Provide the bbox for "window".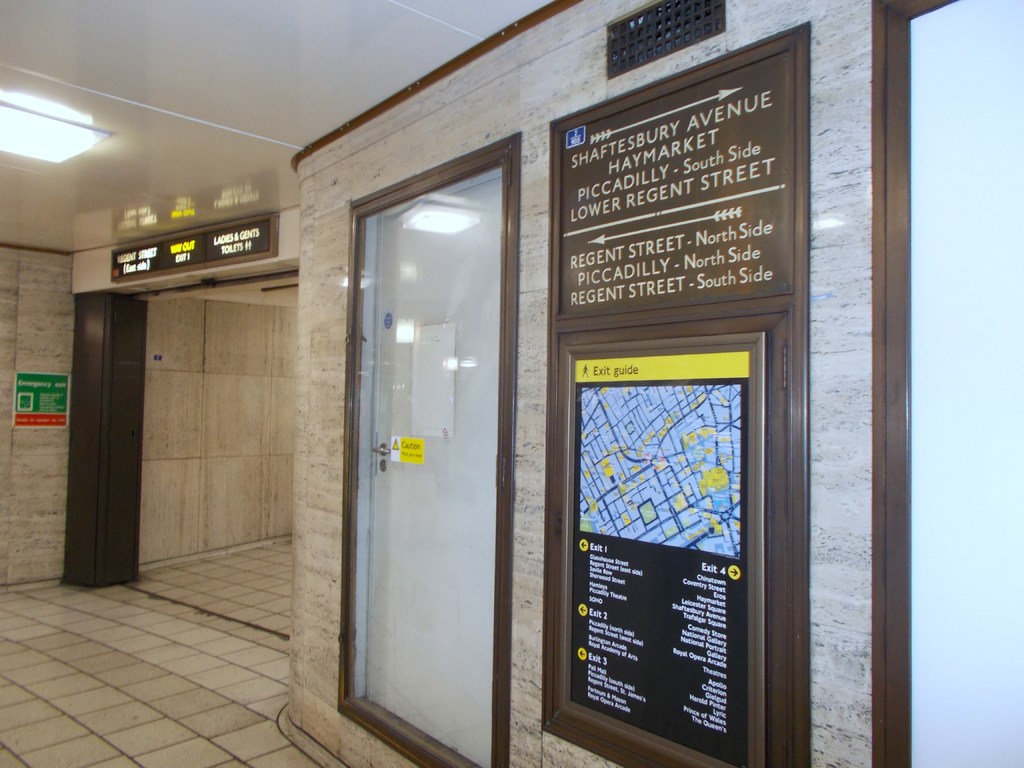
l=344, t=137, r=523, b=767.
